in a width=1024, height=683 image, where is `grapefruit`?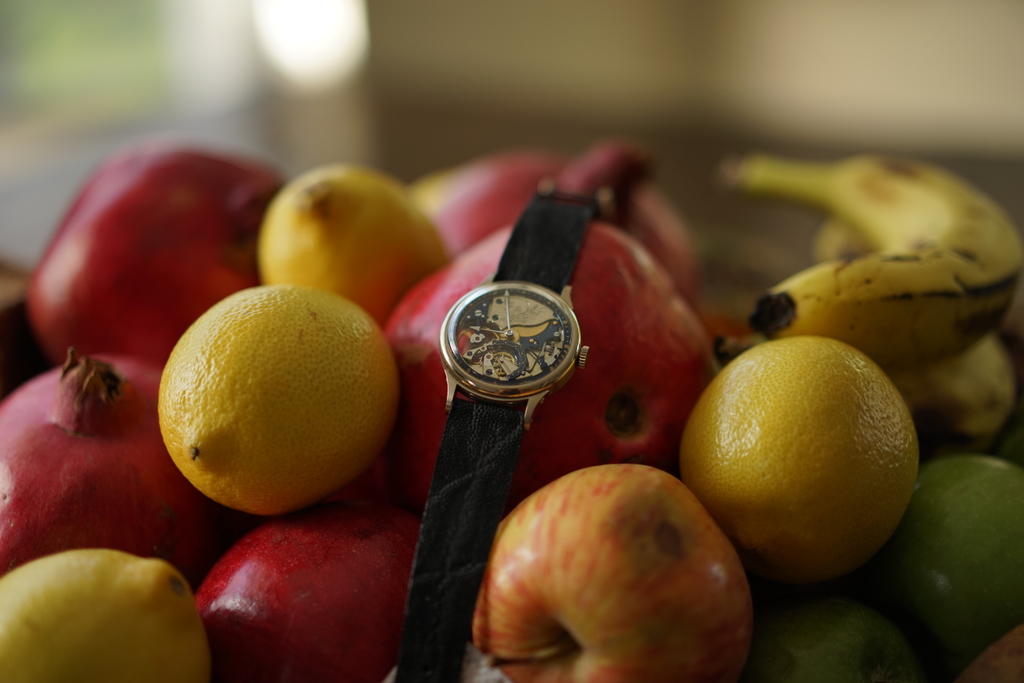
158, 281, 401, 521.
